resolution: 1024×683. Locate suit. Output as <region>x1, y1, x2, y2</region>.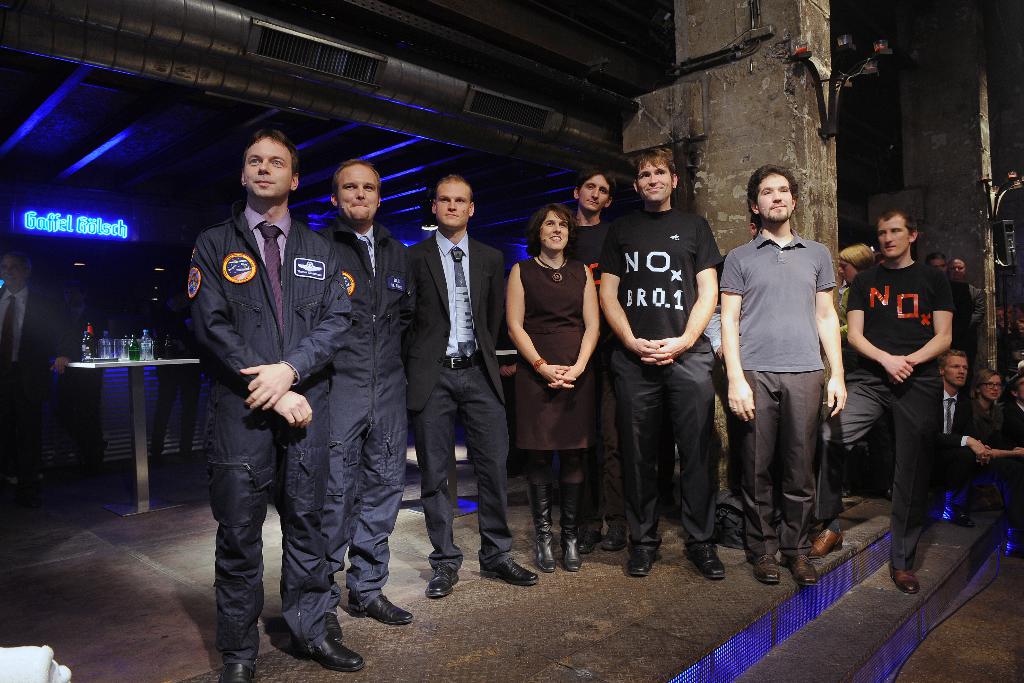
<region>404, 229, 513, 568</region>.
